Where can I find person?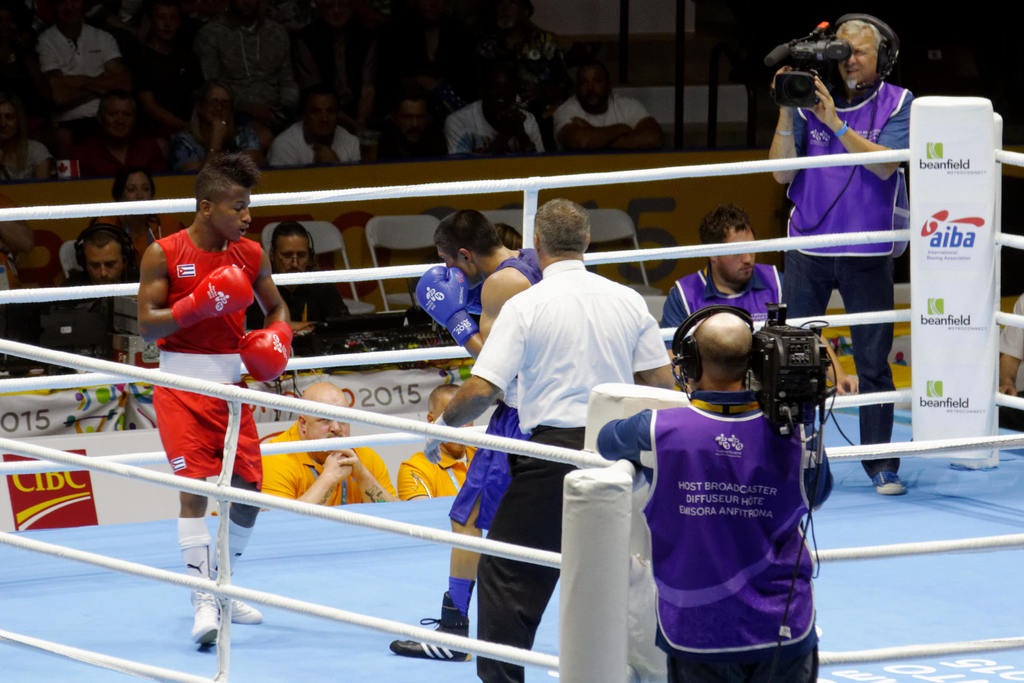
You can find it at (195, 0, 293, 99).
